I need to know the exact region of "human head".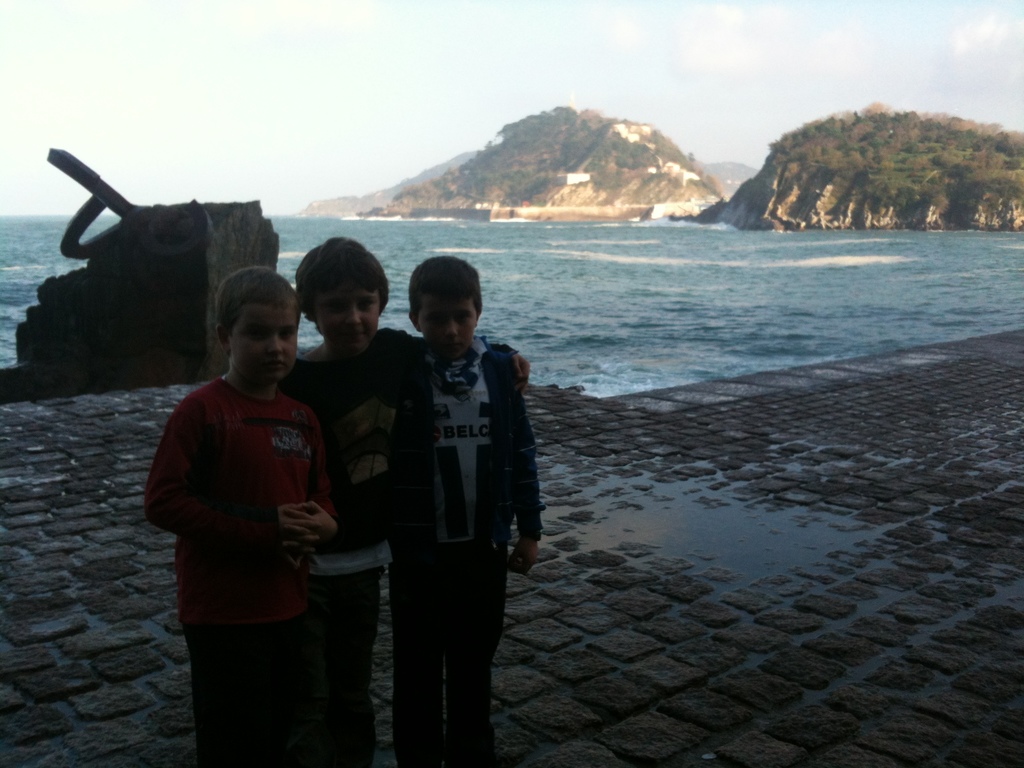
Region: 214, 265, 302, 384.
